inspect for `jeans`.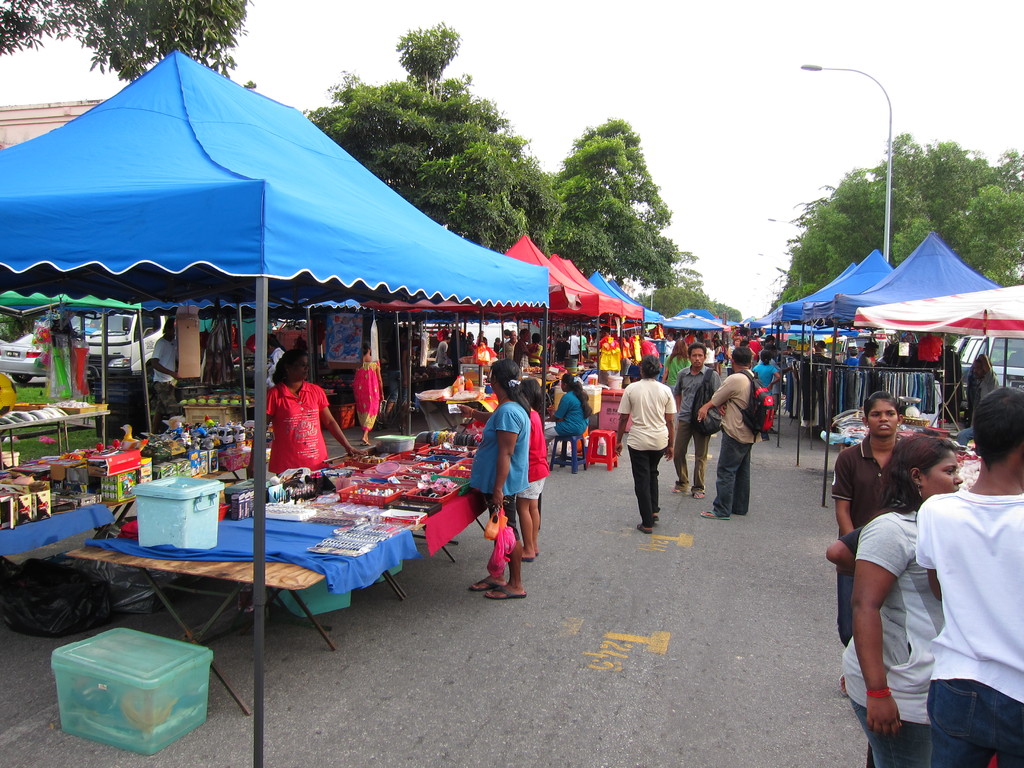
Inspection: <region>932, 677, 1016, 750</region>.
